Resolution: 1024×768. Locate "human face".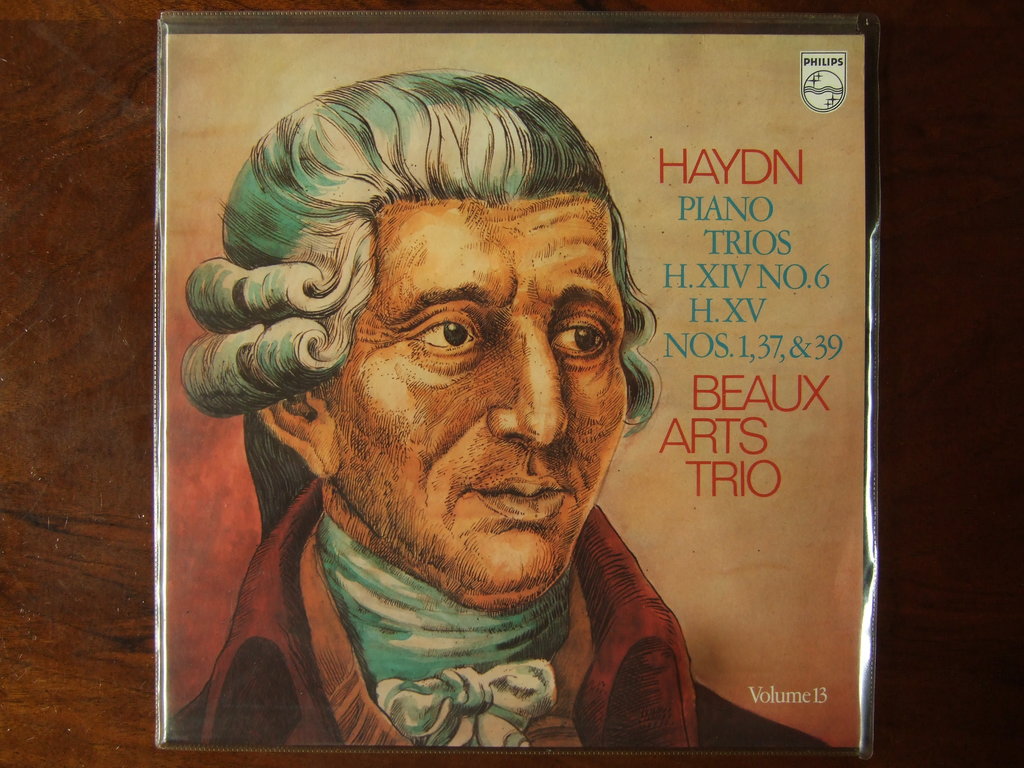
region(337, 202, 628, 609).
